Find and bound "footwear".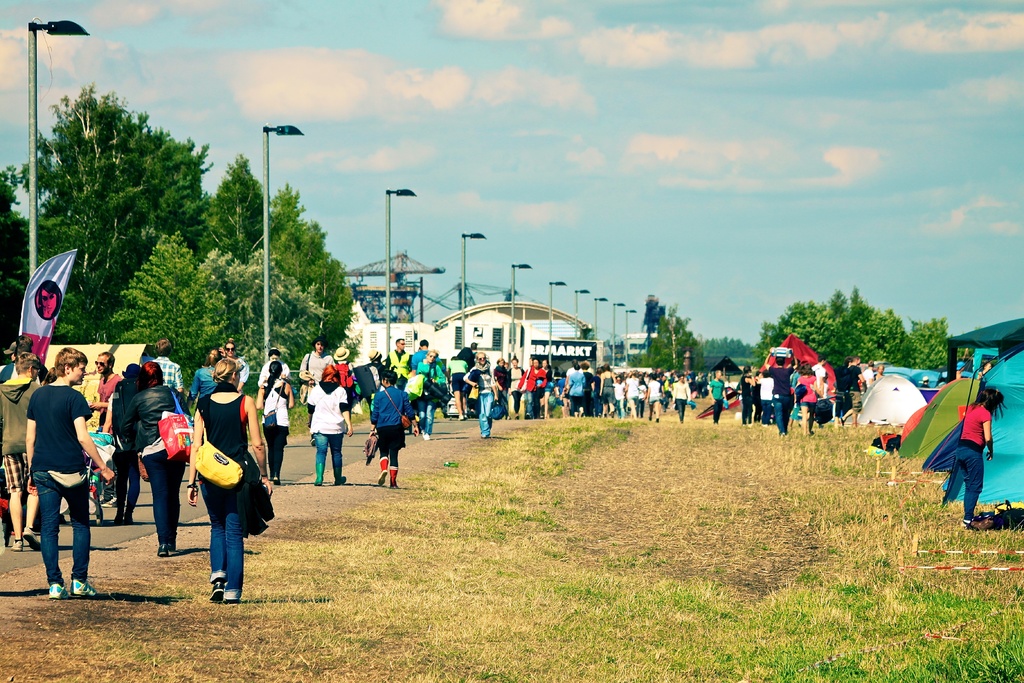
Bound: <bbox>73, 575, 95, 599</bbox>.
